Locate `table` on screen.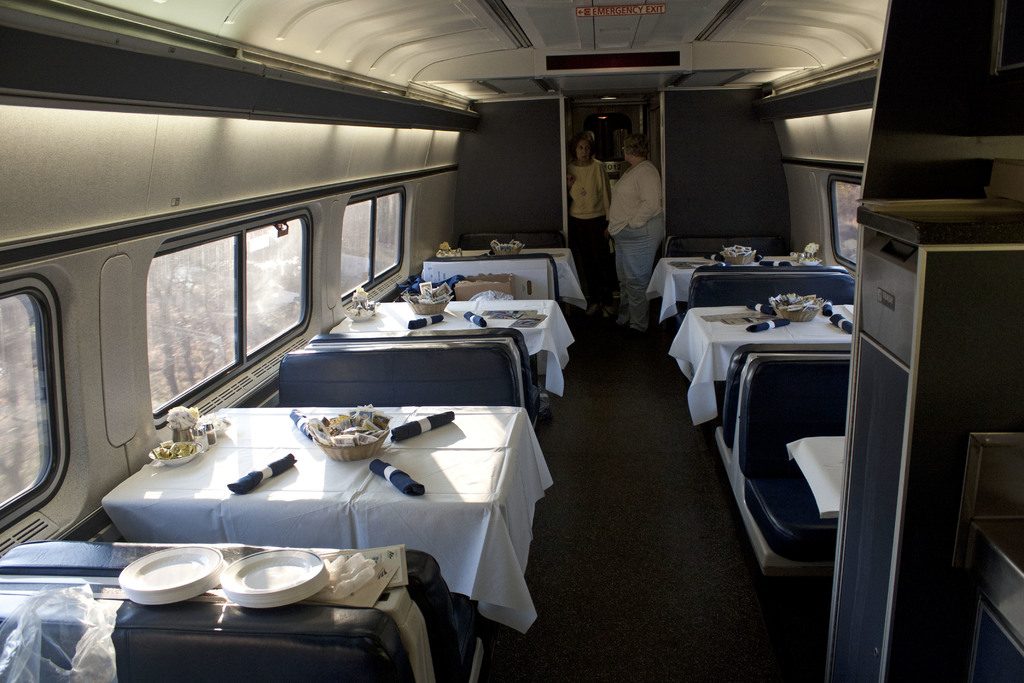
On screen at 646 257 815 320.
